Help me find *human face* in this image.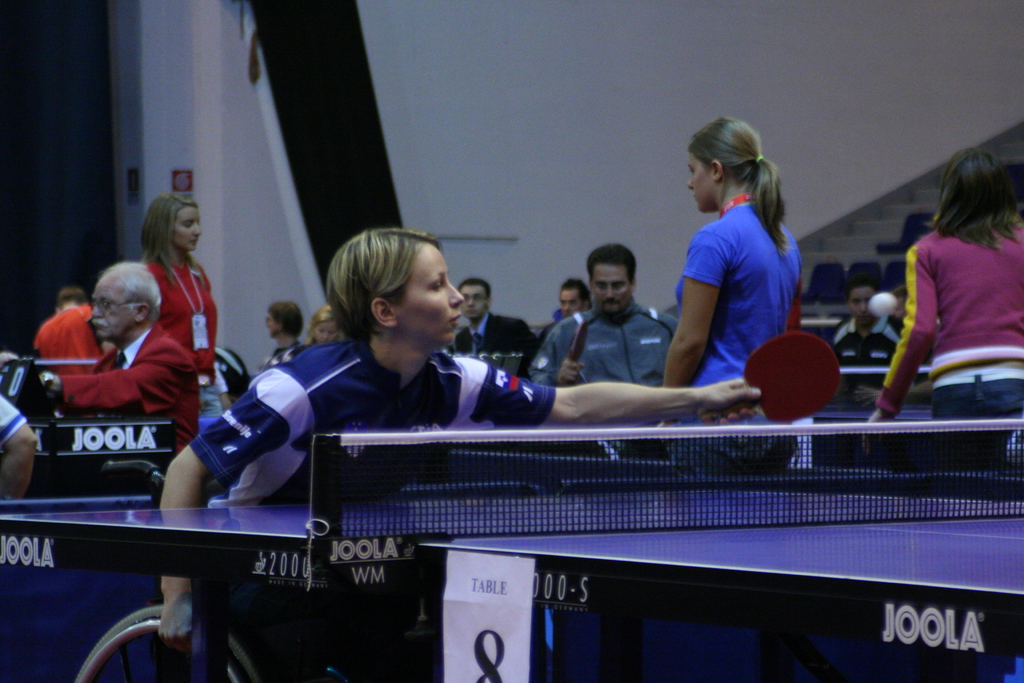
Found it: x1=687 y1=147 x2=714 y2=215.
